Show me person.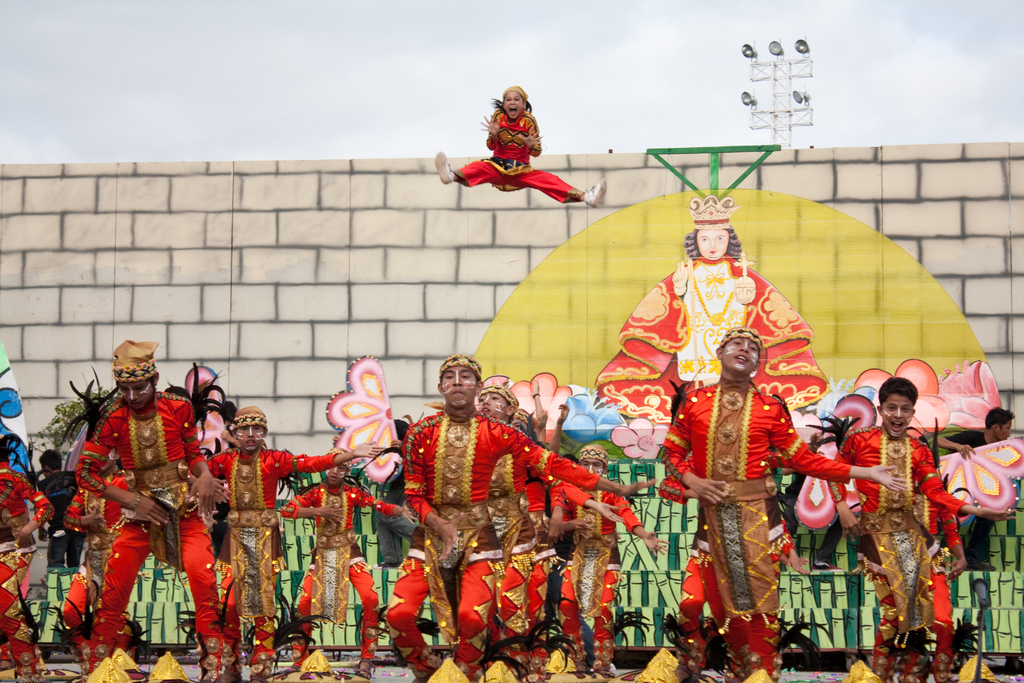
person is here: left=431, top=83, right=611, bottom=210.
